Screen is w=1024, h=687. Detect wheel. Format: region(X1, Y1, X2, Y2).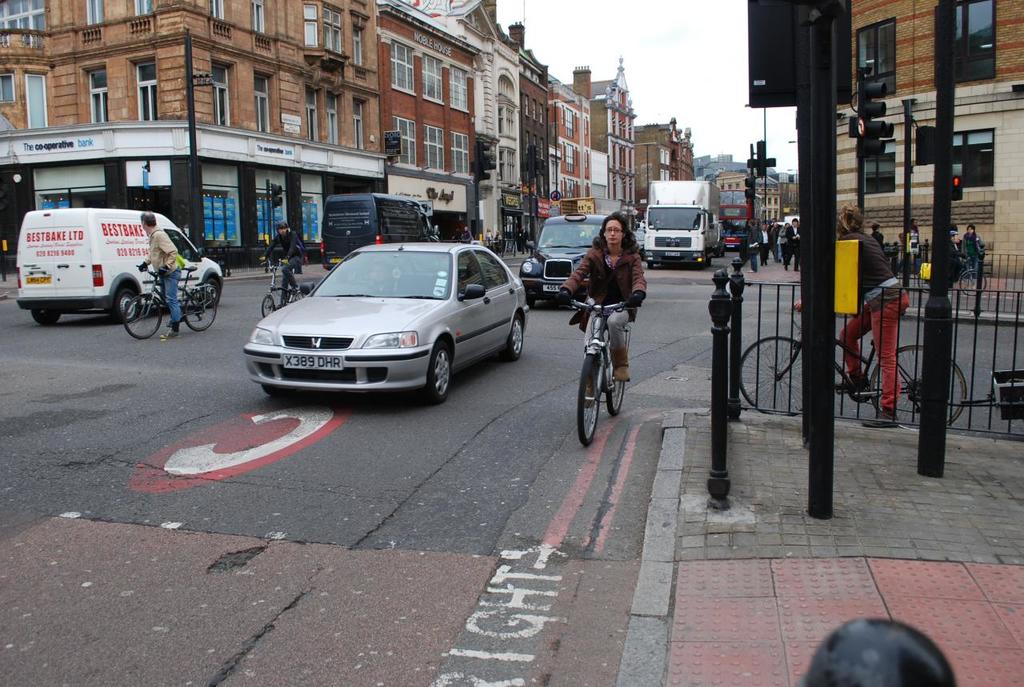
region(961, 270, 986, 294).
